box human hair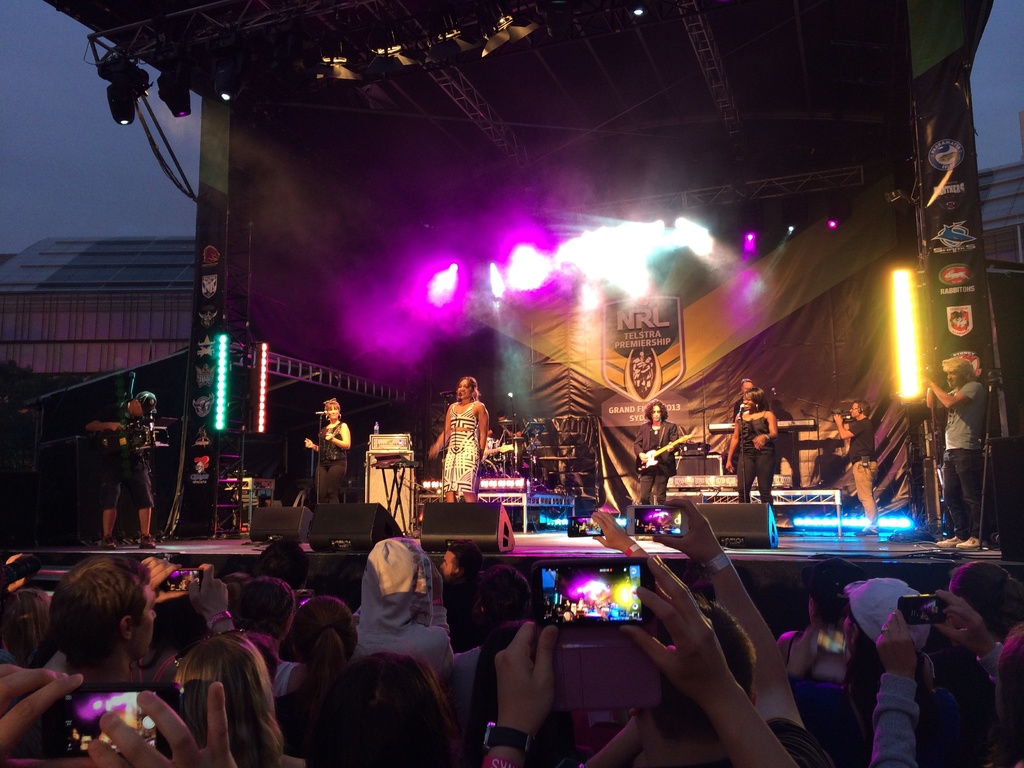
653 600 759 739
